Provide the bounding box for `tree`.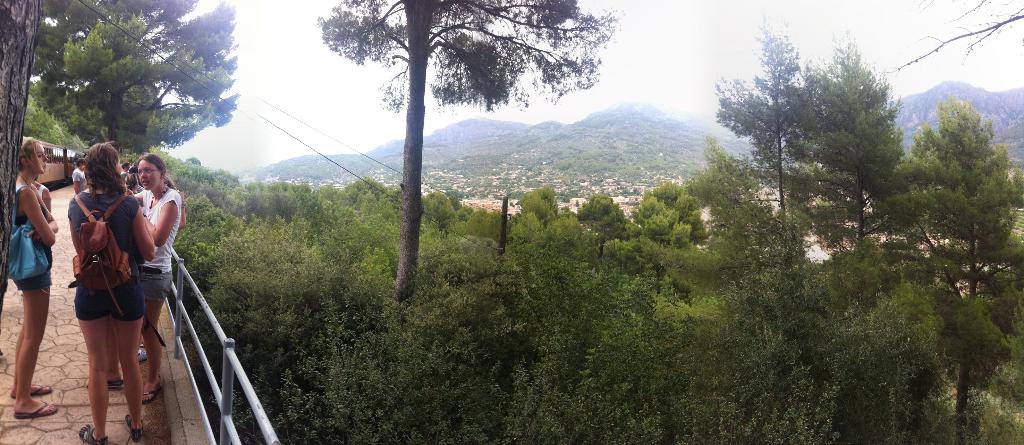
x1=317 y1=0 x2=619 y2=305.
